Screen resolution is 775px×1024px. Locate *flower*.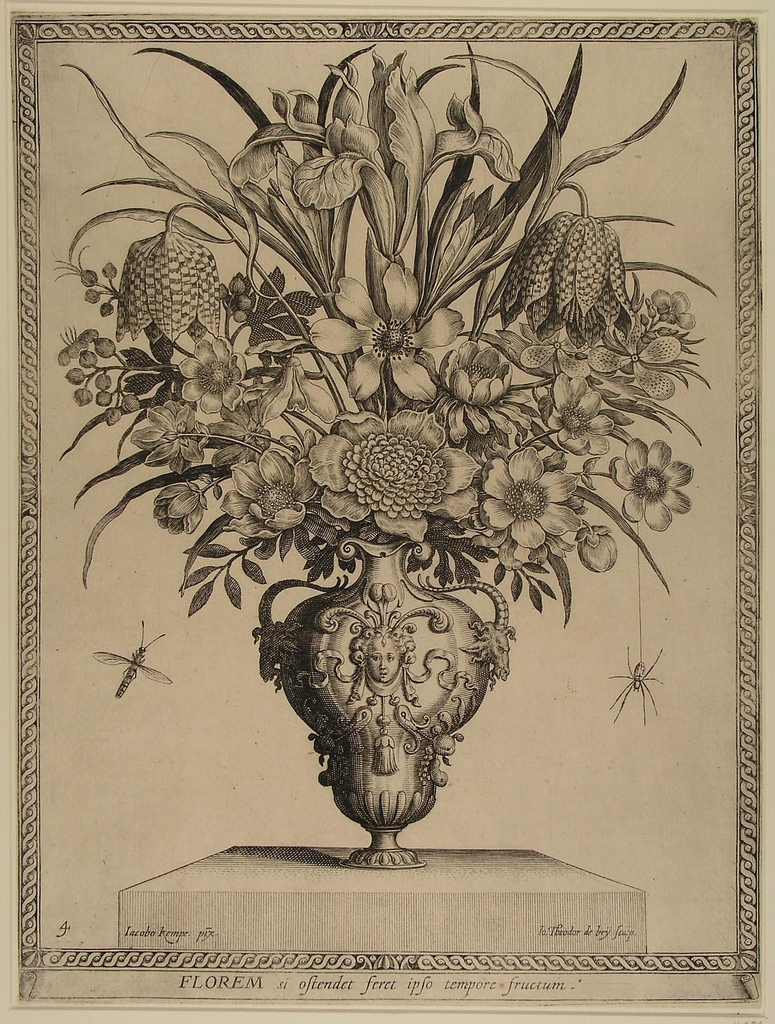
pyautogui.locateOnScreen(305, 406, 485, 539).
